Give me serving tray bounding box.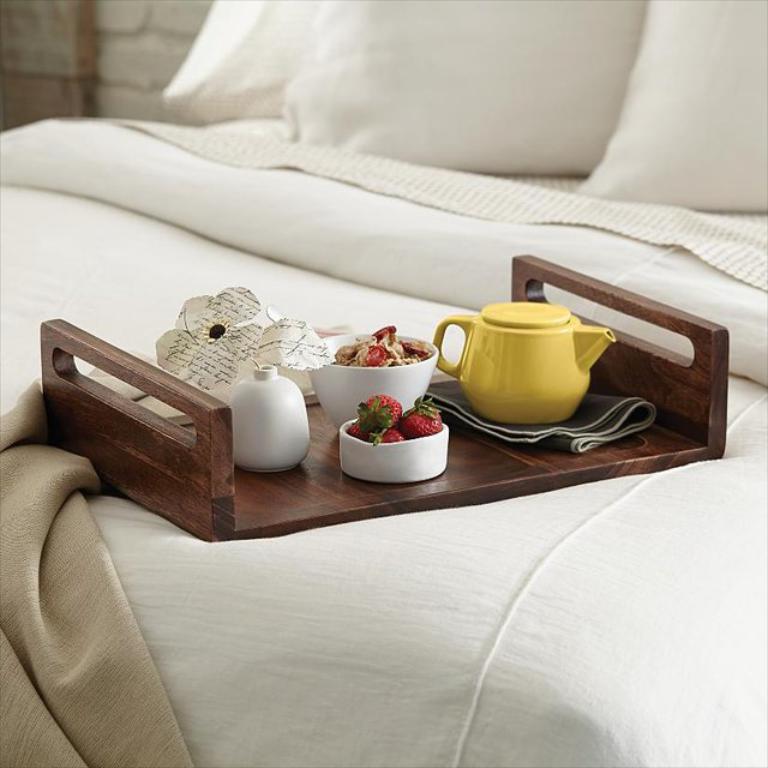
crop(38, 253, 733, 545).
